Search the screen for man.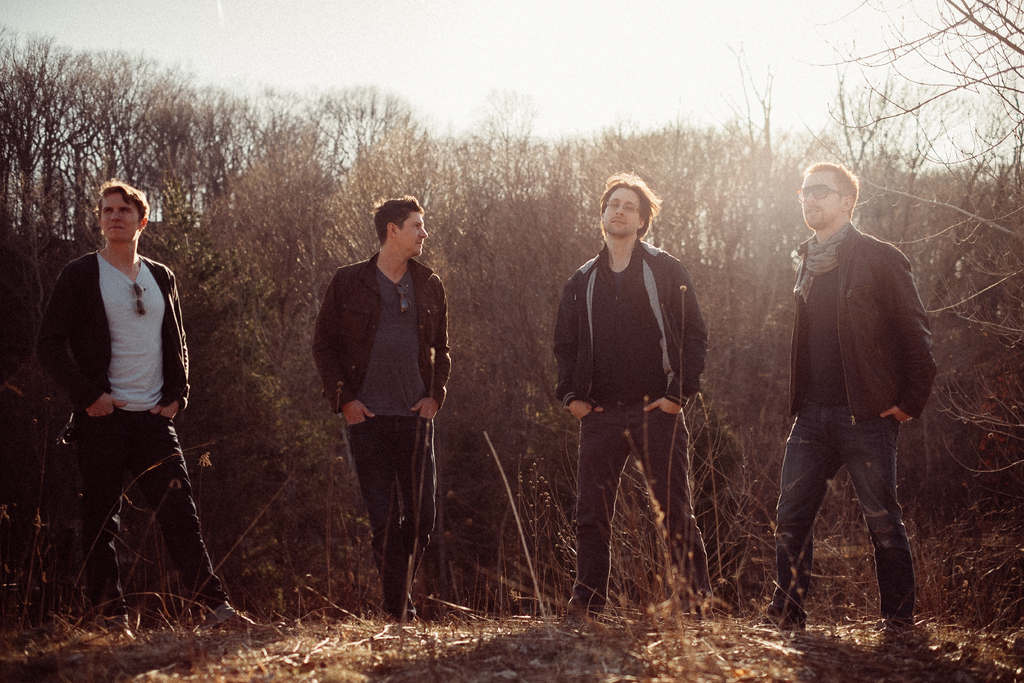
Found at 550,169,710,625.
